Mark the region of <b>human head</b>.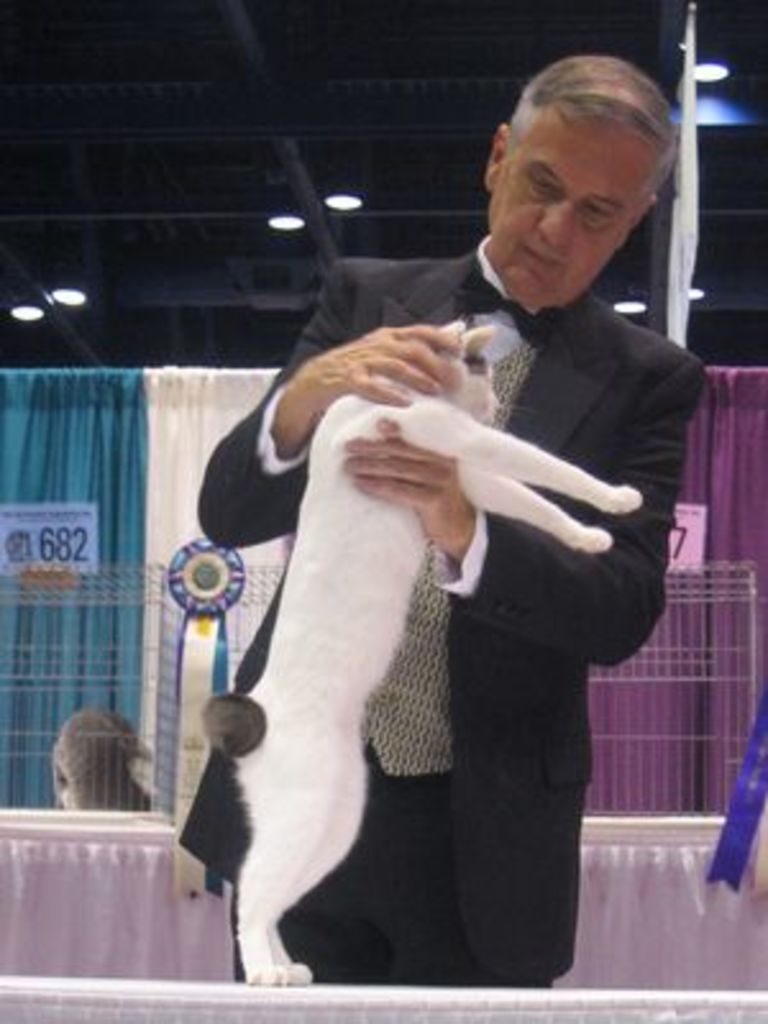
Region: [481,56,681,310].
